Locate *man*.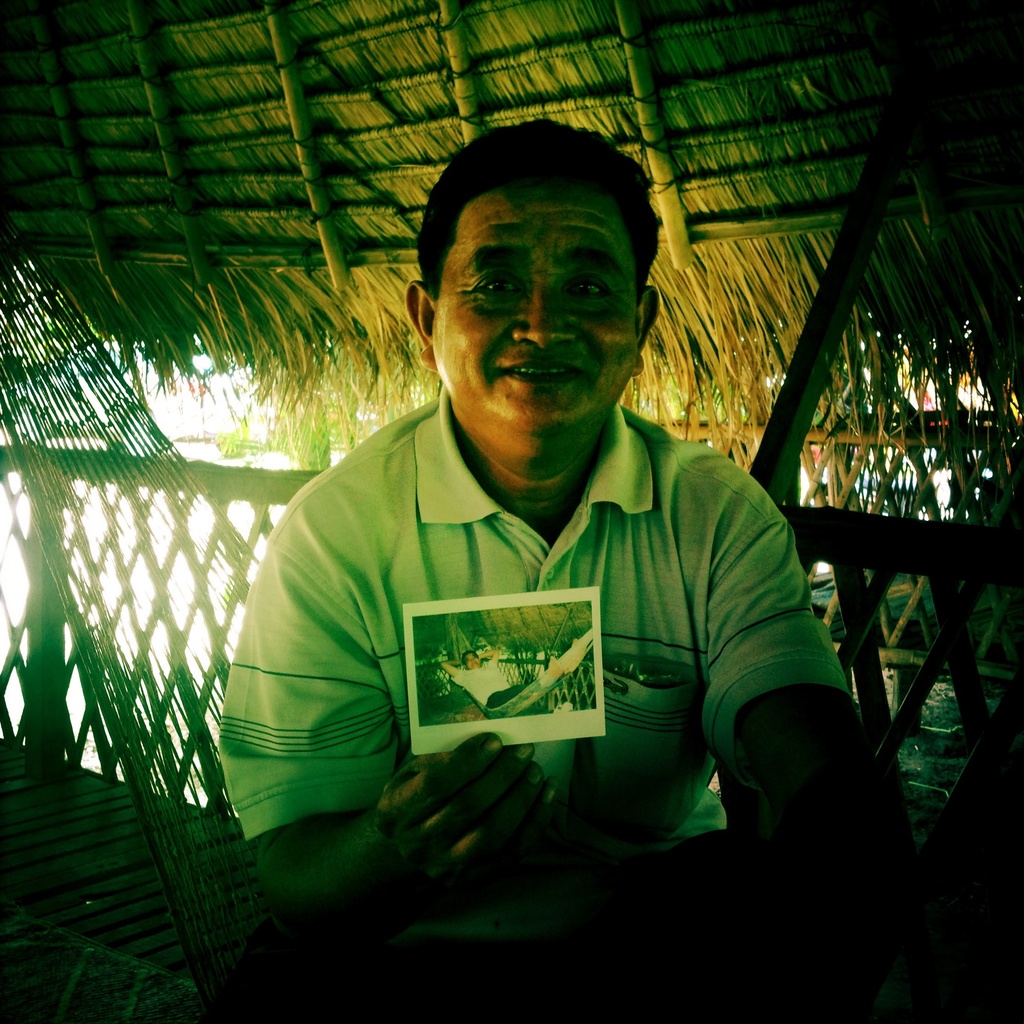
Bounding box: <box>211,113,899,936</box>.
